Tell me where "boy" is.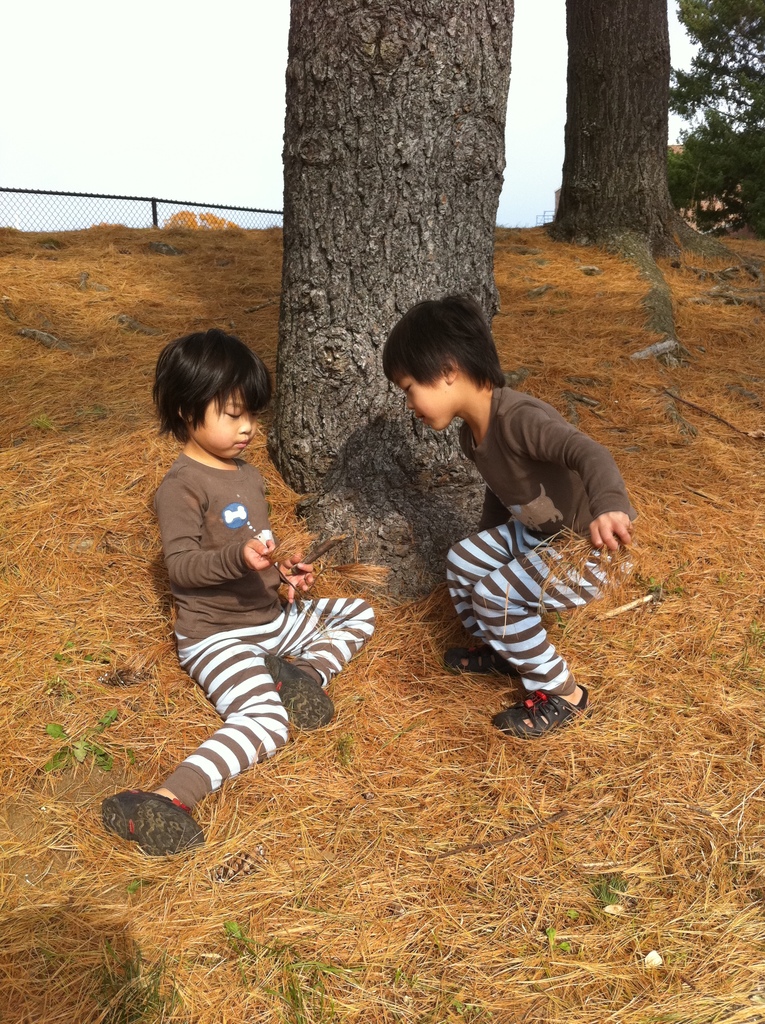
"boy" is at [100, 328, 385, 868].
